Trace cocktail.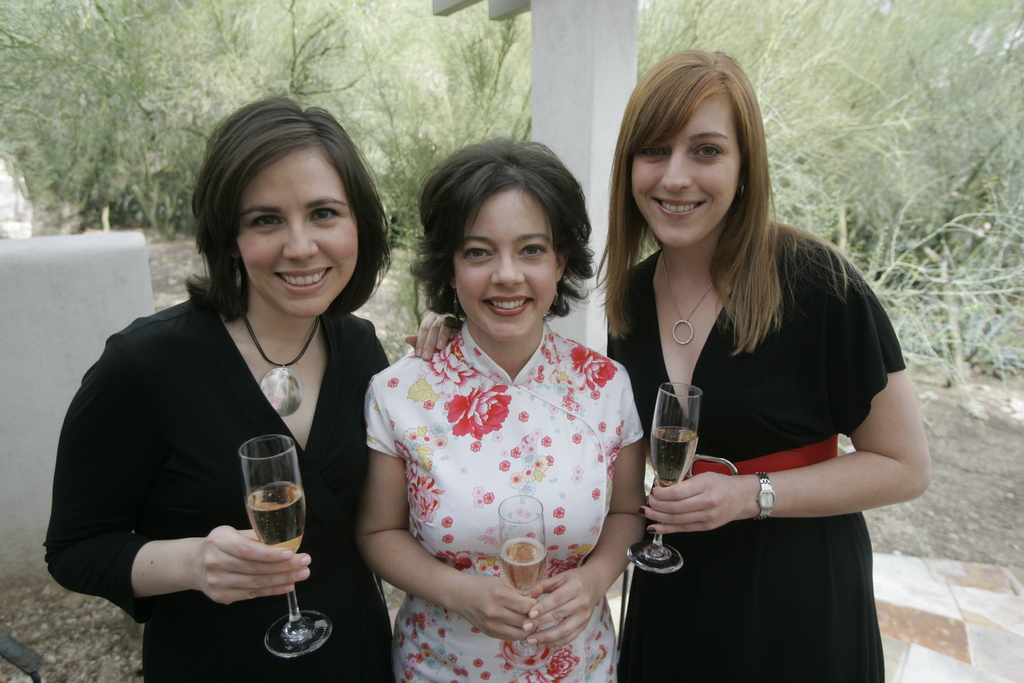
Traced to select_region(237, 428, 340, 657).
